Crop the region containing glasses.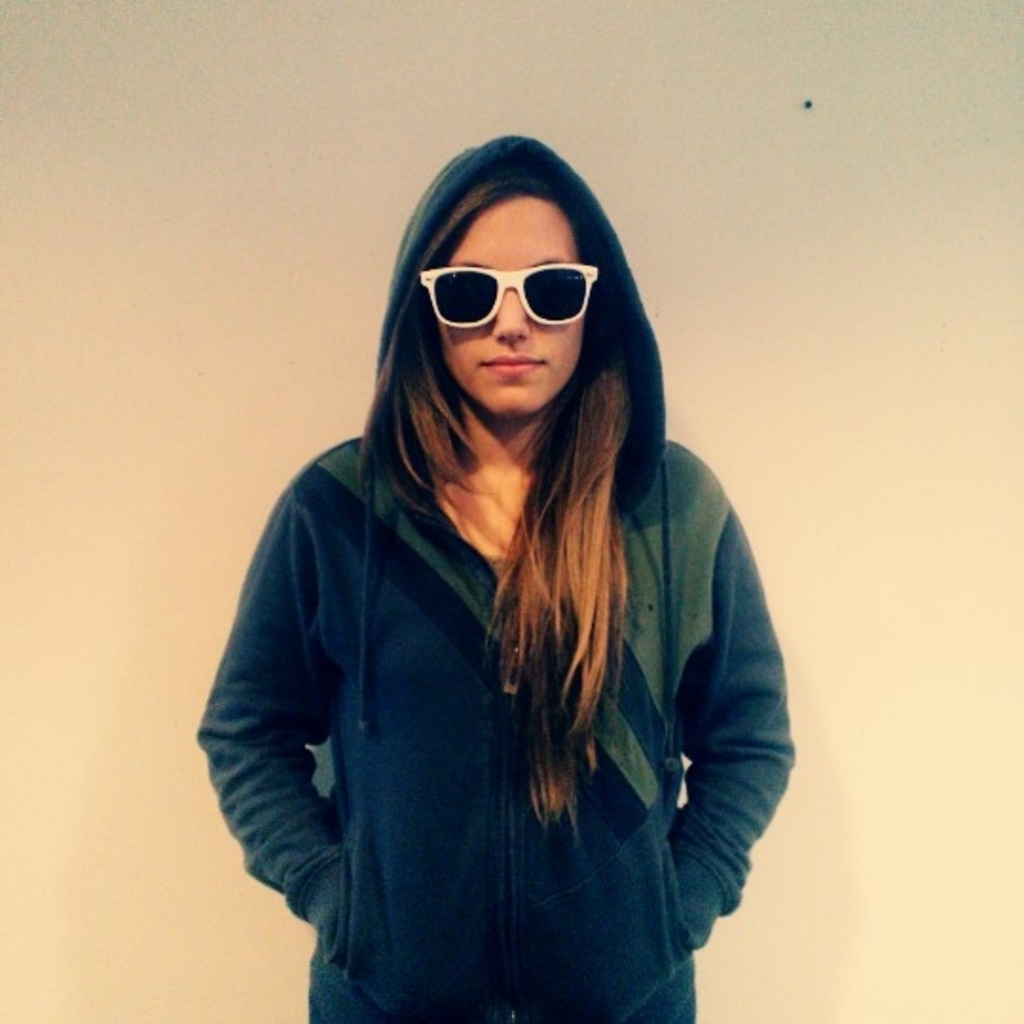
Crop region: bbox(419, 256, 599, 330).
